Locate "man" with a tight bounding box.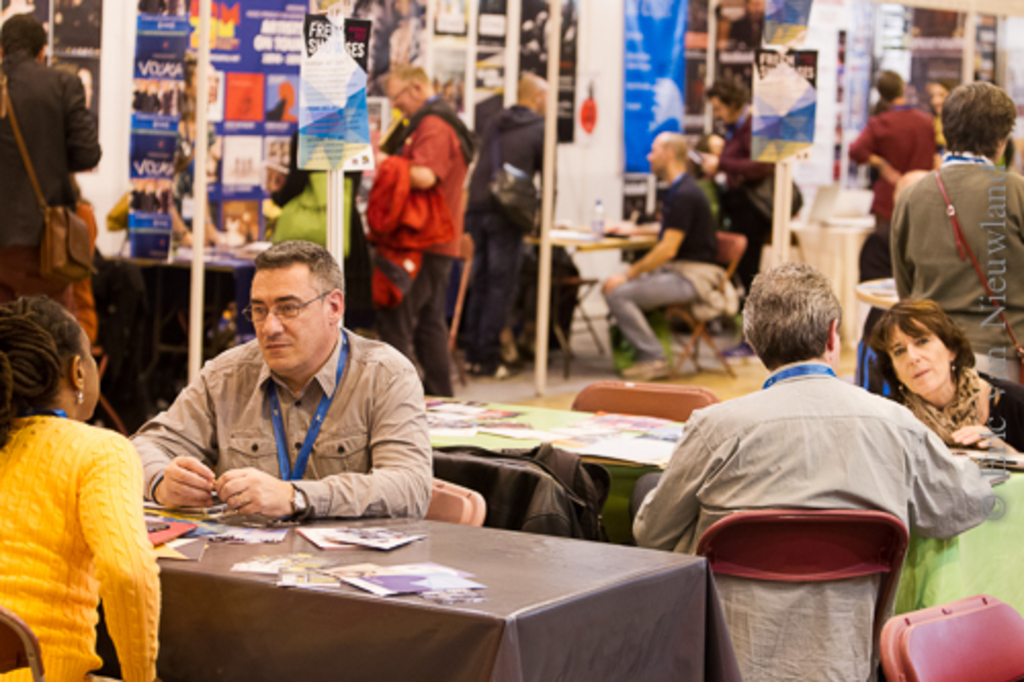
Rect(0, 10, 104, 297).
